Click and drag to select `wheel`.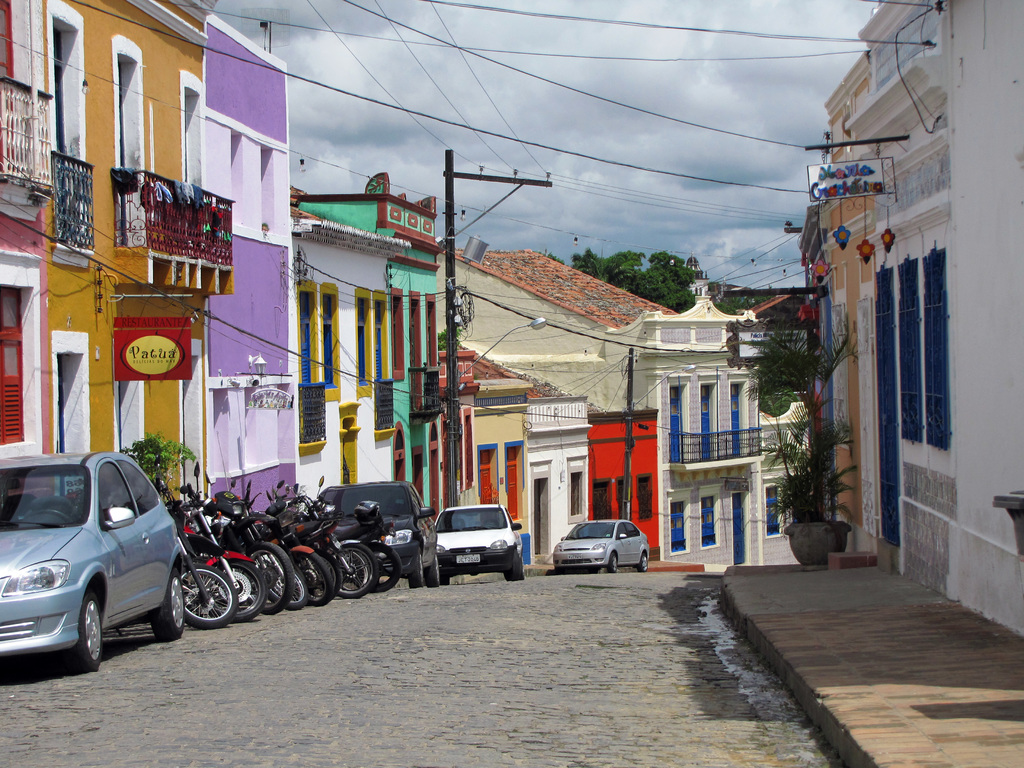
Selection: crop(634, 547, 652, 574).
